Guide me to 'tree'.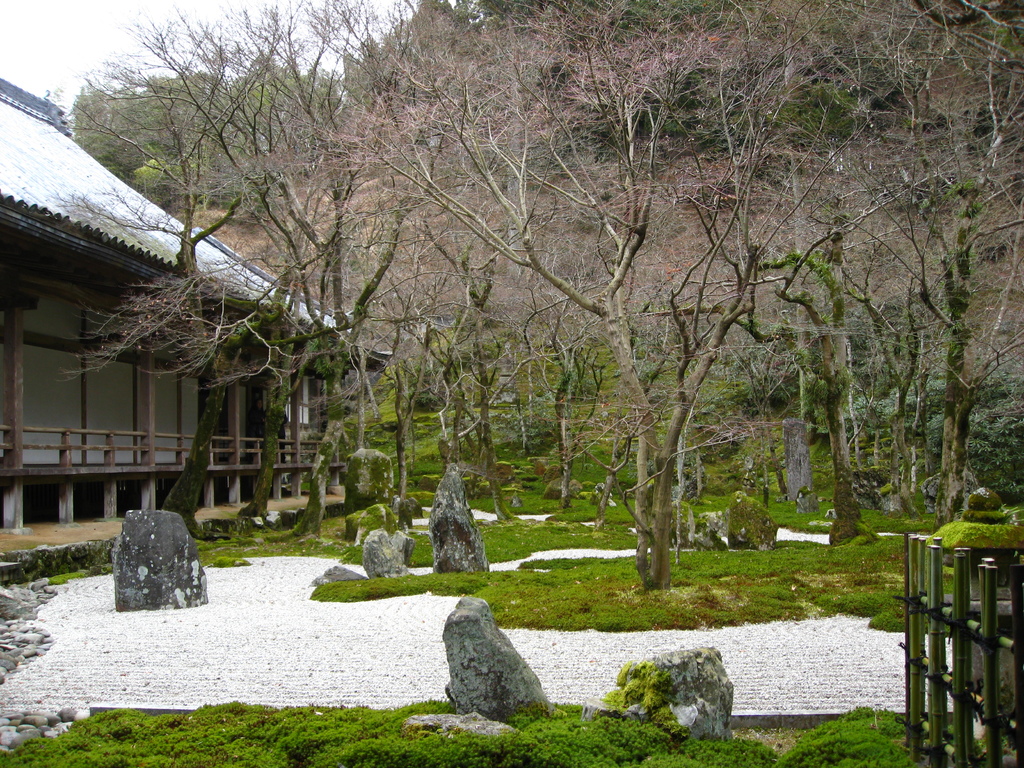
Guidance: 90/0/253/529.
